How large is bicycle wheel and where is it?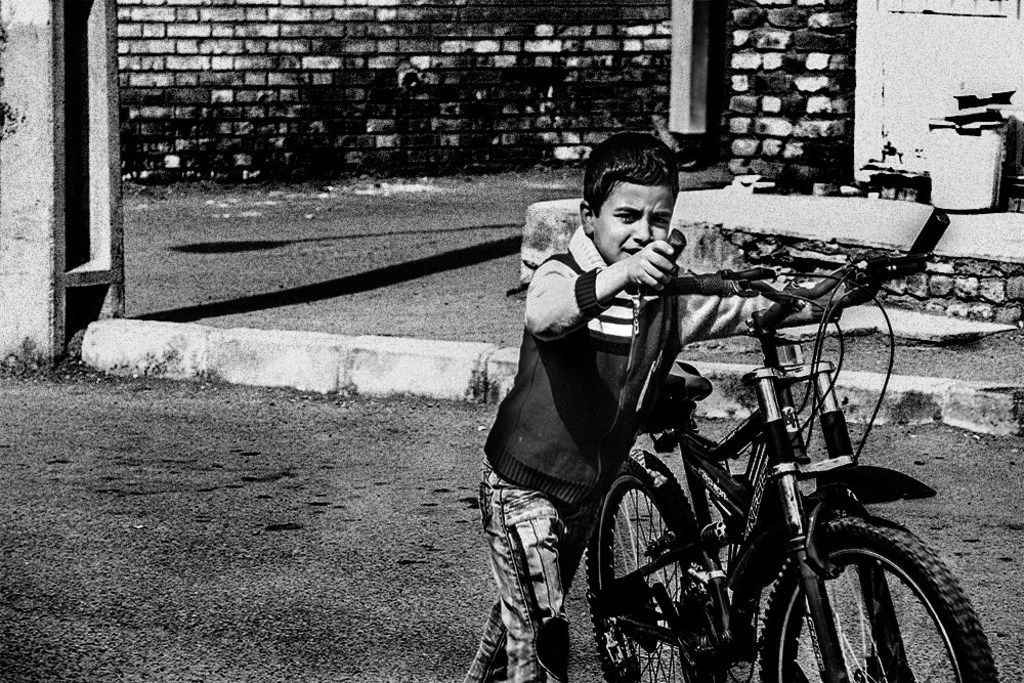
Bounding box: [x1=589, y1=452, x2=699, y2=682].
